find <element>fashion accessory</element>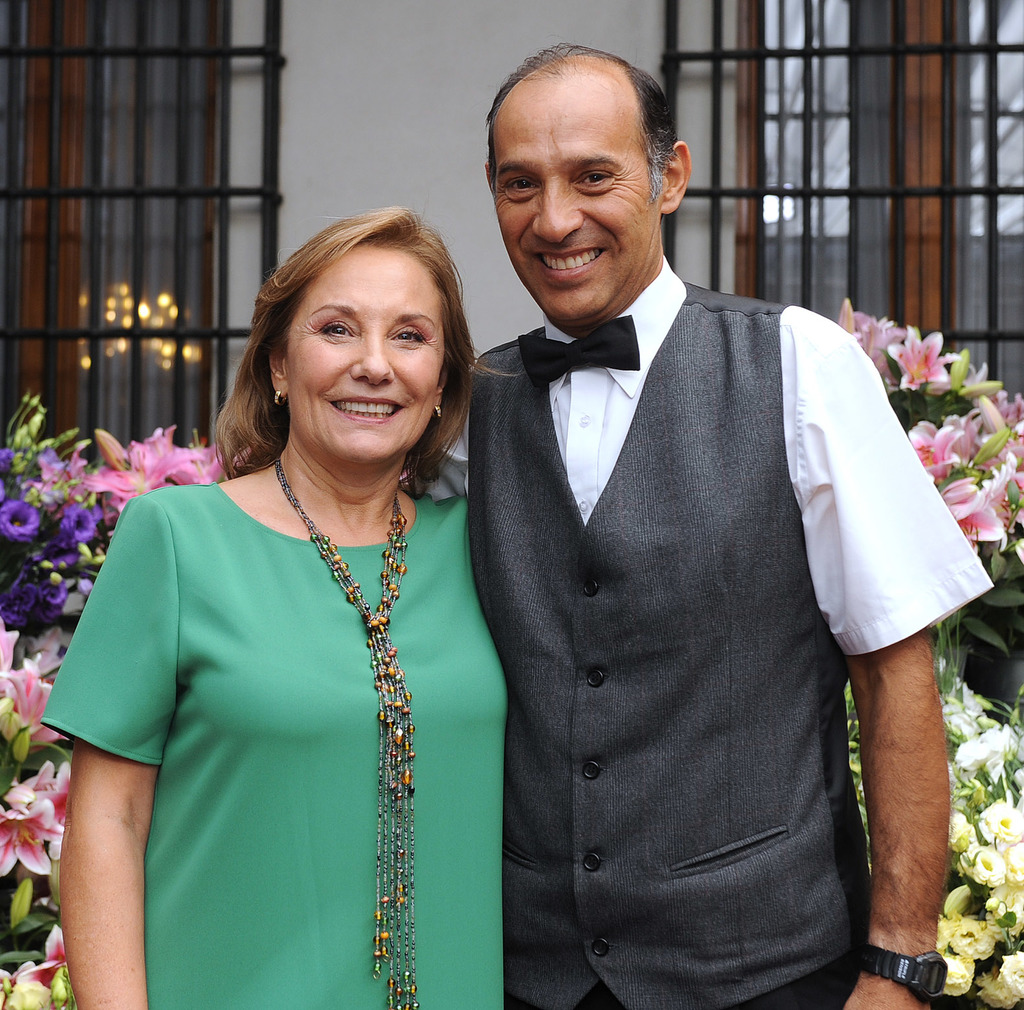
[left=516, top=316, right=639, bottom=389]
